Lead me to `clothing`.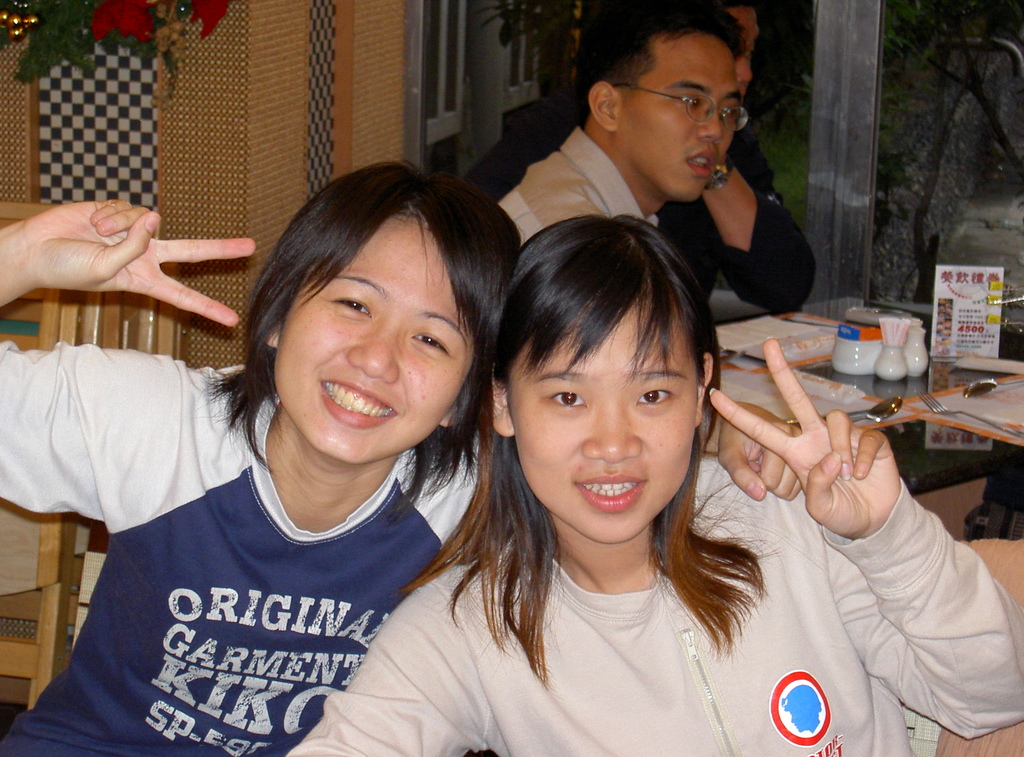
Lead to [left=13, top=392, right=491, bottom=756].
